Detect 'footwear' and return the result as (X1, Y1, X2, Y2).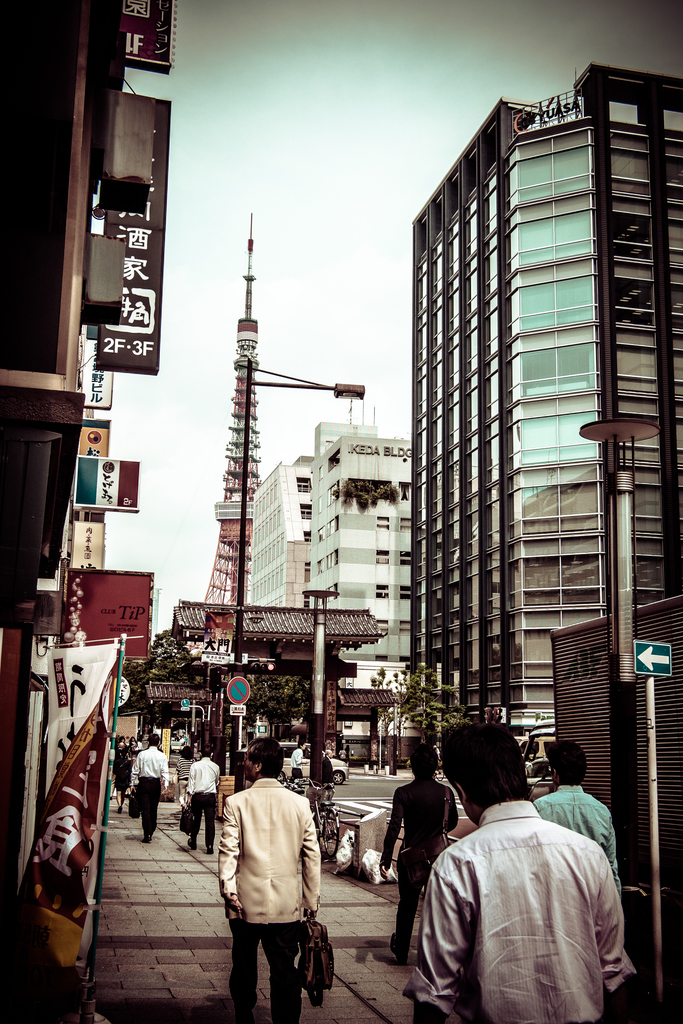
(384, 937, 408, 965).
